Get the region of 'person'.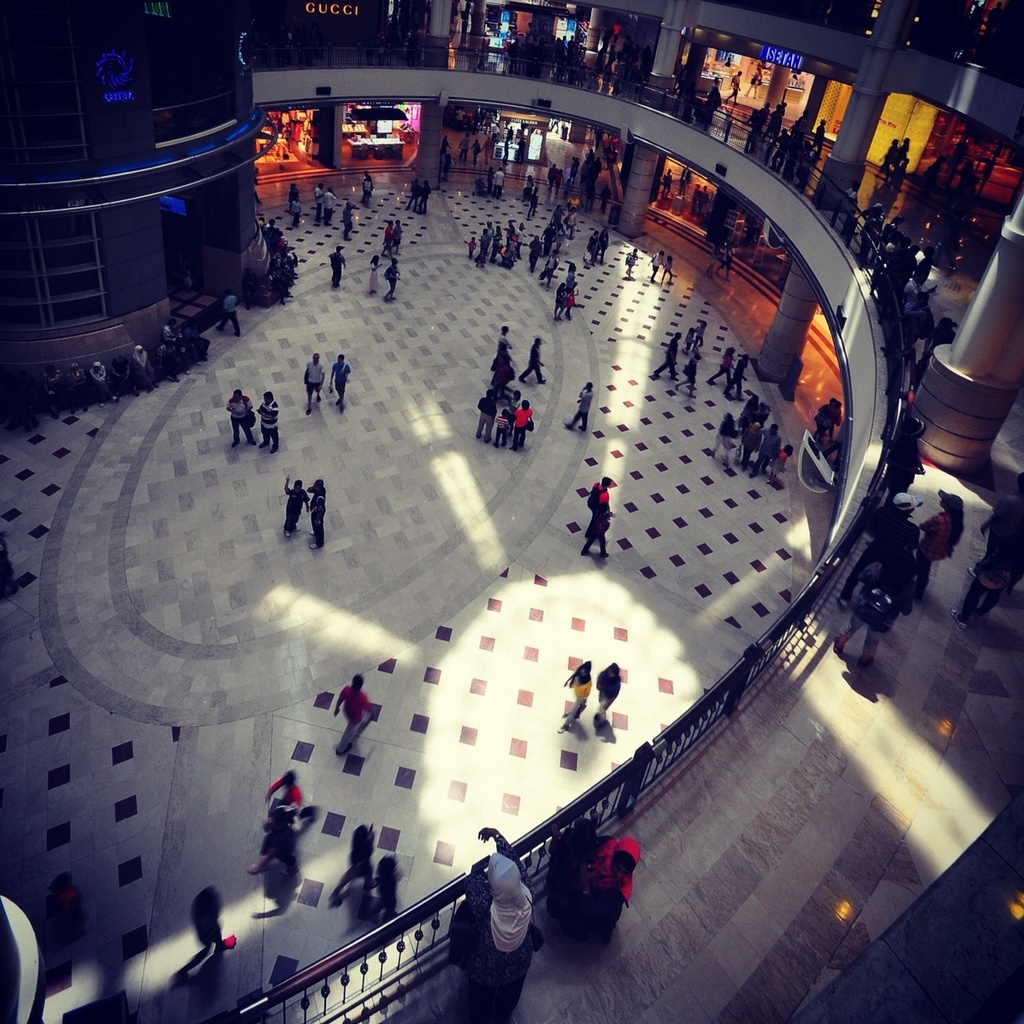
box=[740, 424, 762, 466].
